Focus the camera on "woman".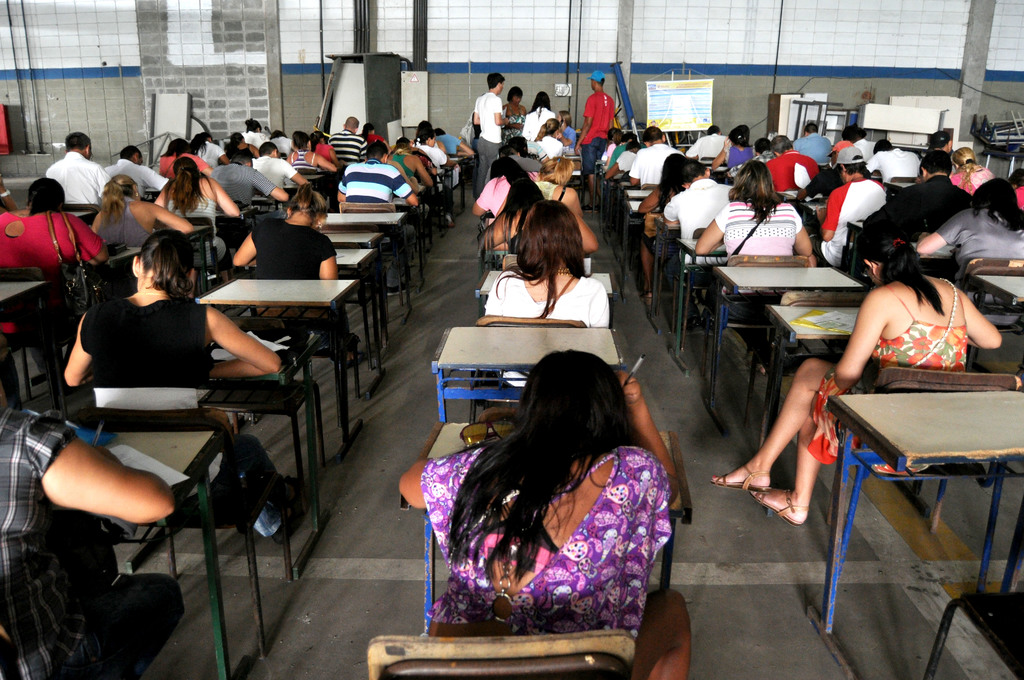
Focus region: 384, 139, 434, 187.
